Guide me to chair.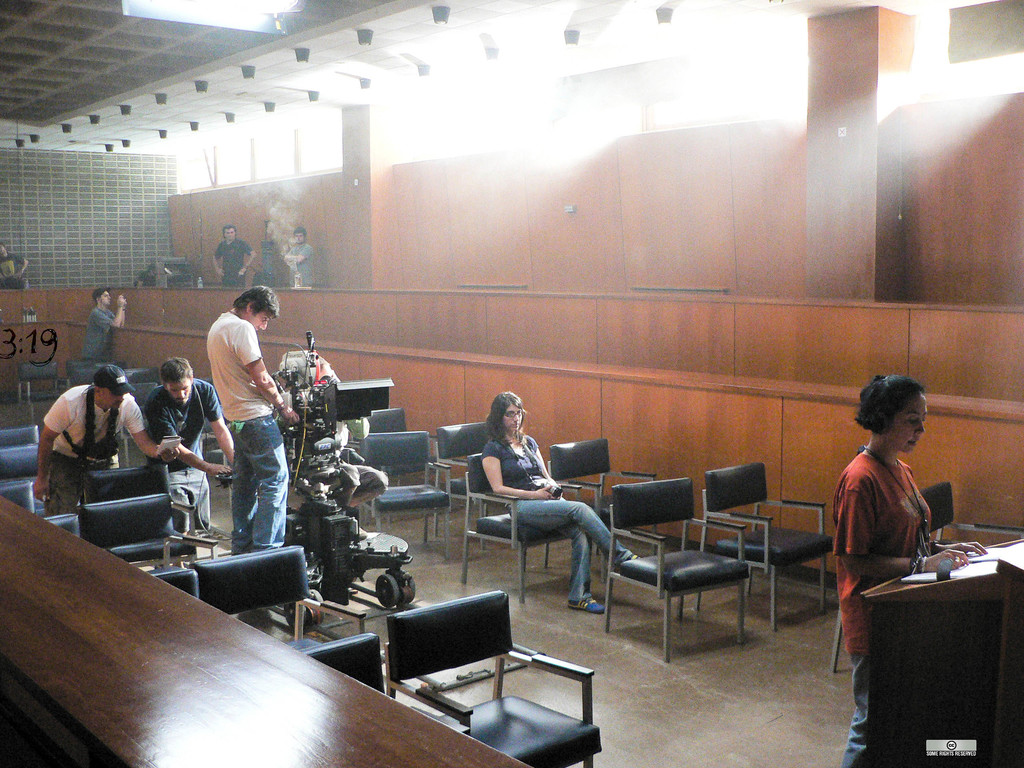
Guidance: {"left": 297, "top": 635, "right": 470, "bottom": 734}.
